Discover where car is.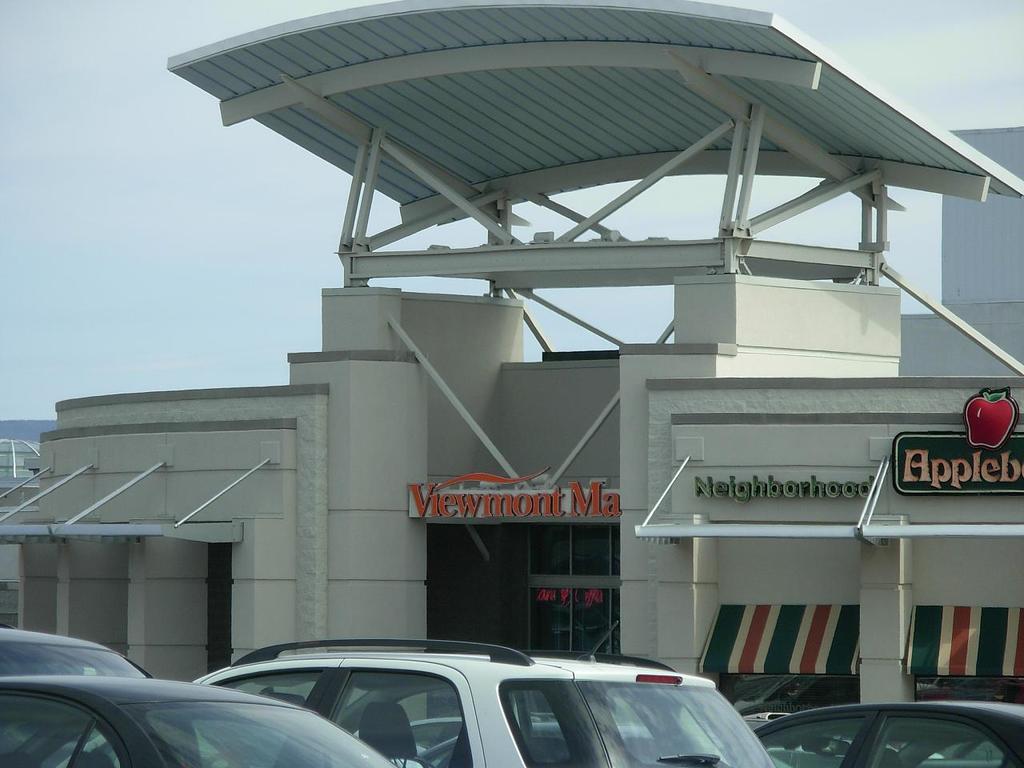
Discovered at (left=200, top=642, right=779, bottom=767).
